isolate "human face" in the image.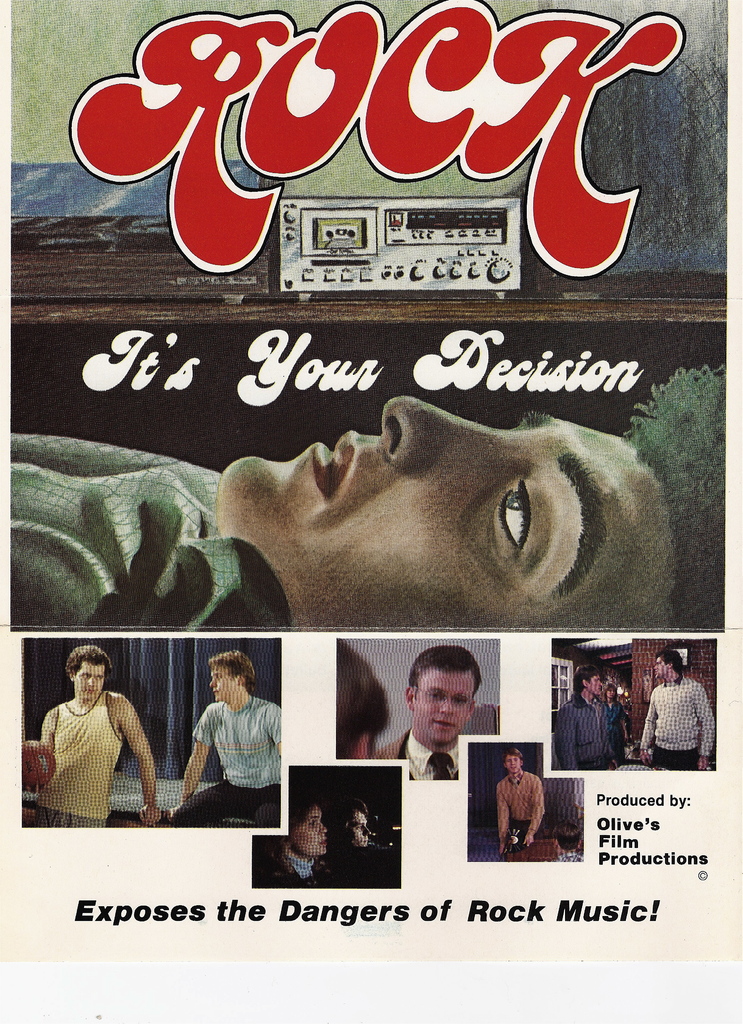
Isolated region: [651, 657, 673, 682].
